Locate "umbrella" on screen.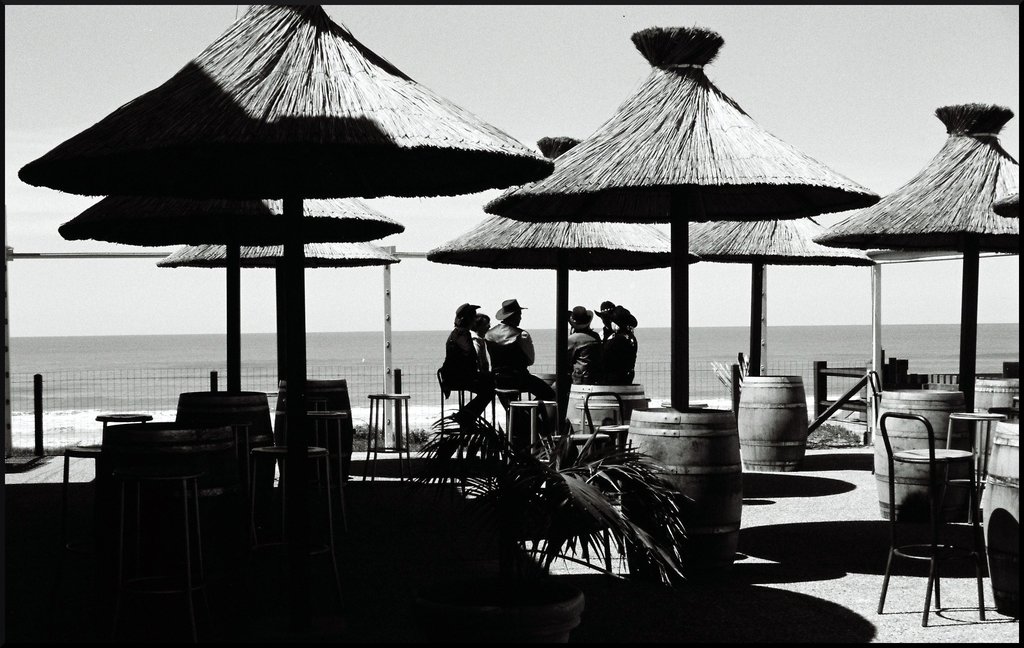
On screen at rect(680, 213, 876, 373).
